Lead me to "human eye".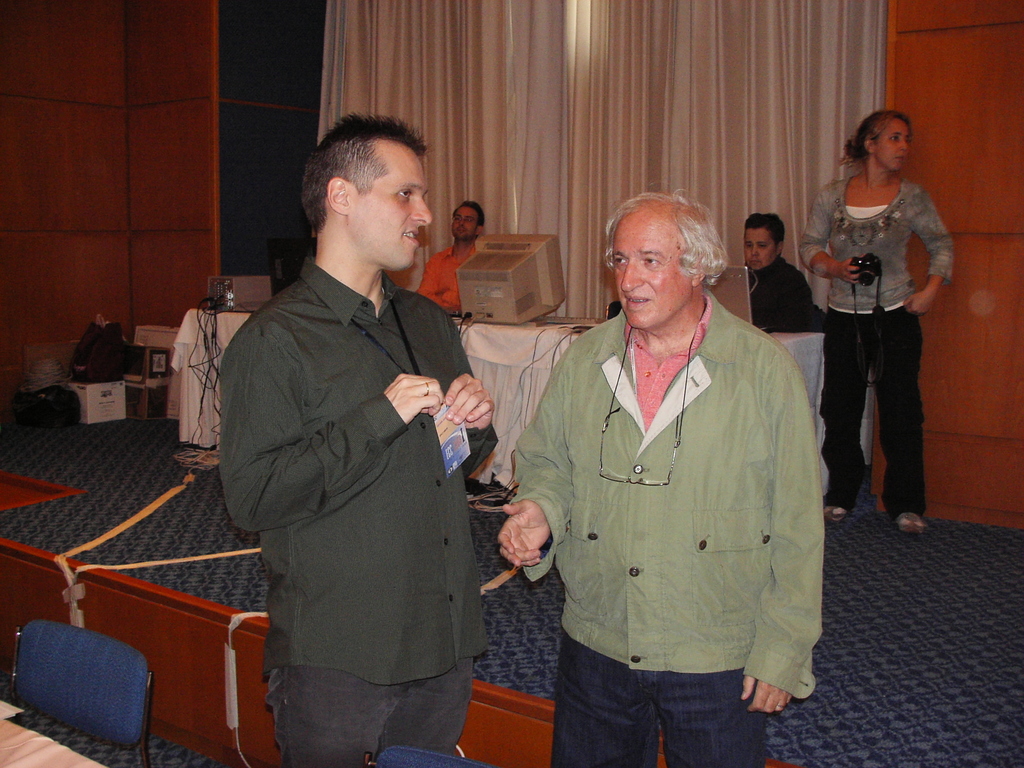
Lead to crop(397, 189, 412, 198).
